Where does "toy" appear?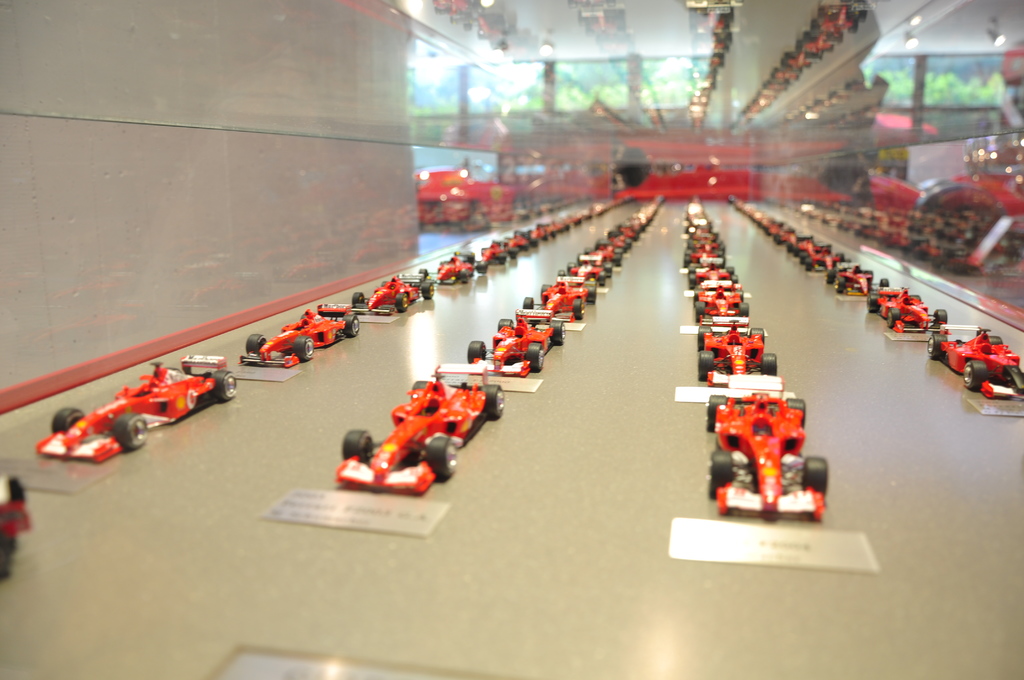
Appears at <bbox>527, 275, 591, 321</bbox>.
